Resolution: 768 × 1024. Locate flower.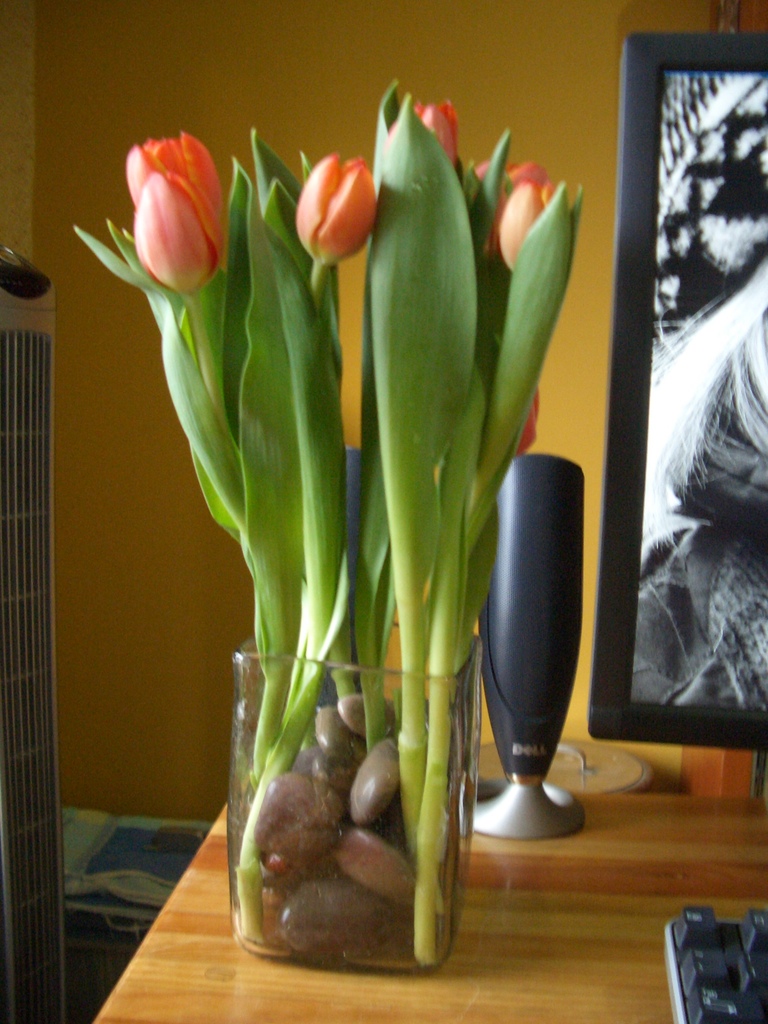
pyautogui.locateOnScreen(294, 150, 371, 267).
